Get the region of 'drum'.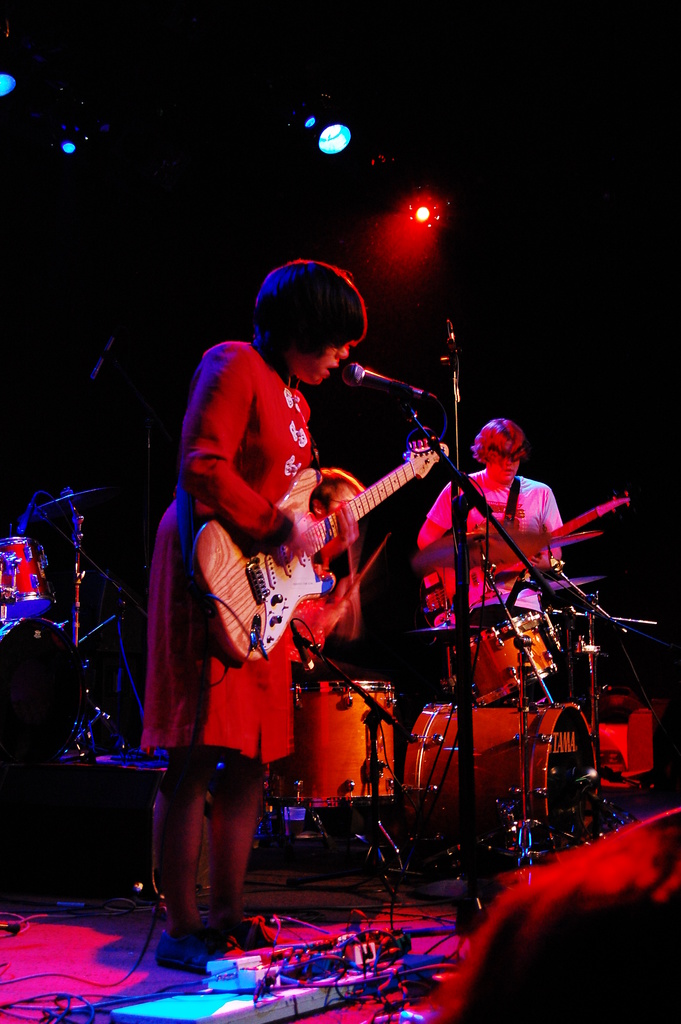
pyautogui.locateOnScreen(291, 681, 396, 812).
